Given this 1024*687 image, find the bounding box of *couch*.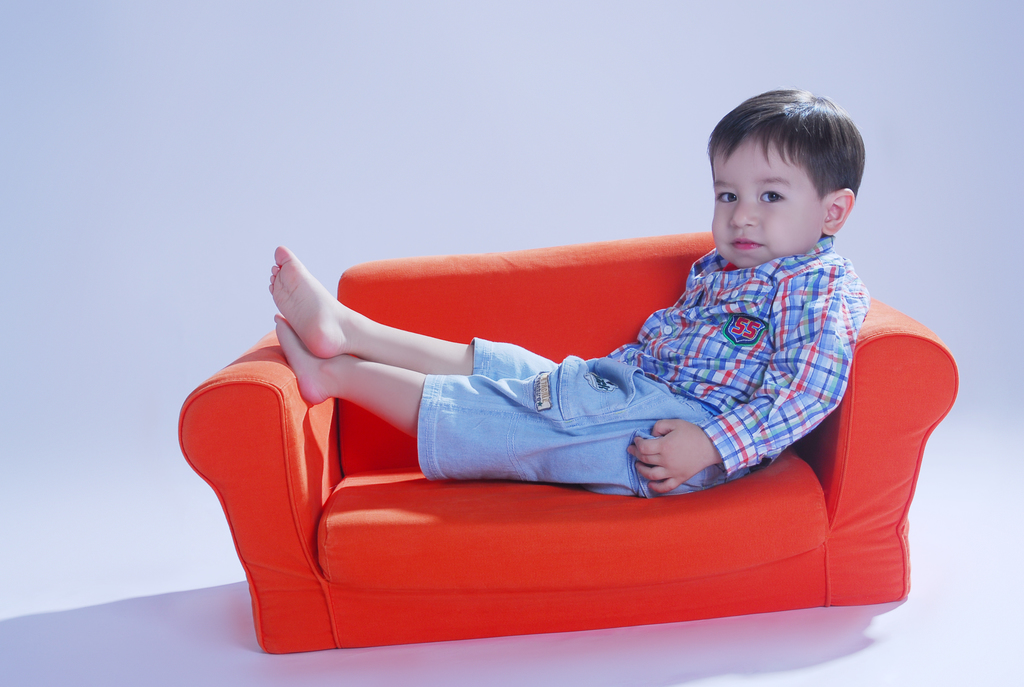
bbox(145, 159, 1007, 674).
